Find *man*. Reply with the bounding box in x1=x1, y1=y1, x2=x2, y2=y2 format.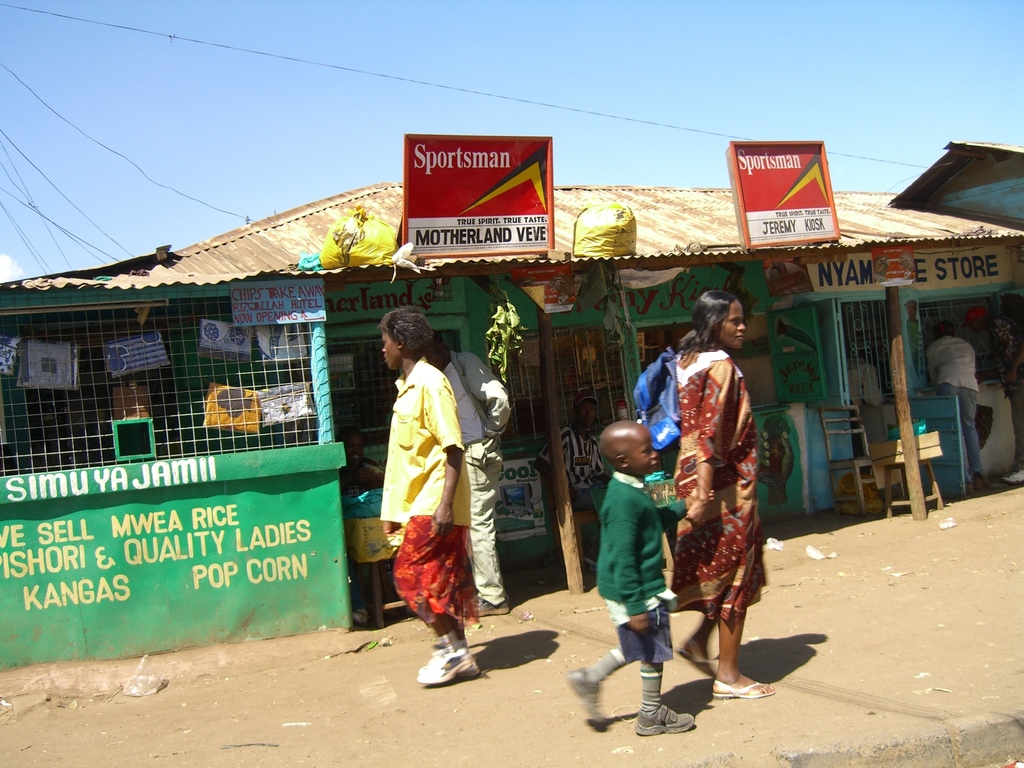
x1=394, y1=307, x2=490, y2=689.
